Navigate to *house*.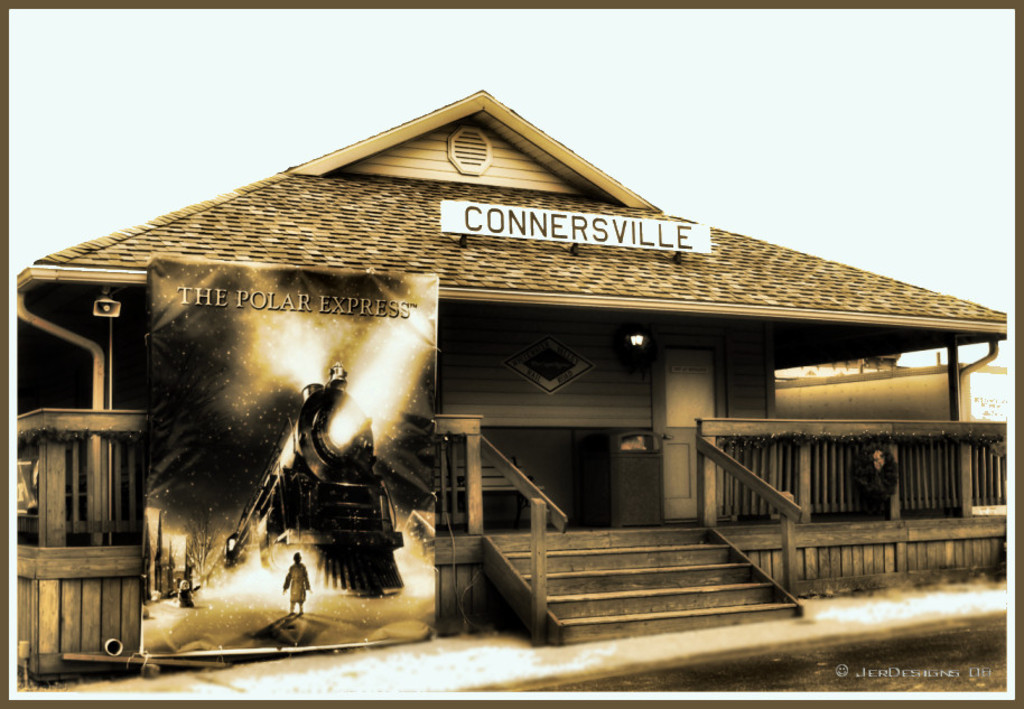
Navigation target: [x1=58, y1=68, x2=964, y2=628].
